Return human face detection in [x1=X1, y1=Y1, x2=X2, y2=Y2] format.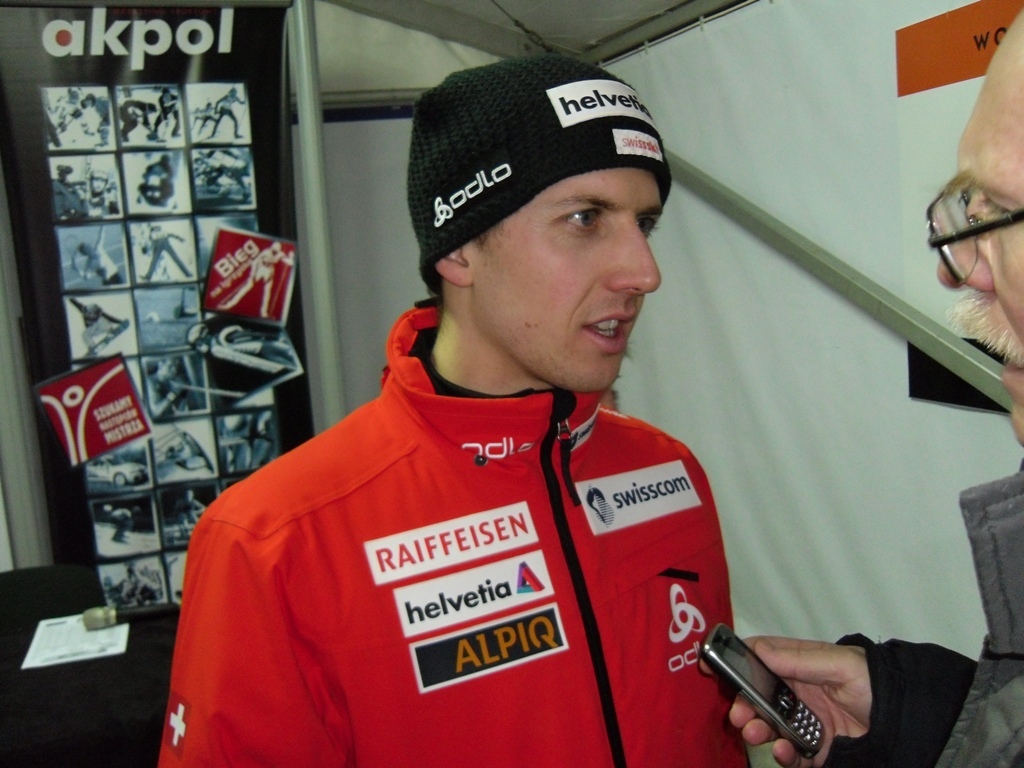
[x1=934, y1=49, x2=1023, y2=451].
